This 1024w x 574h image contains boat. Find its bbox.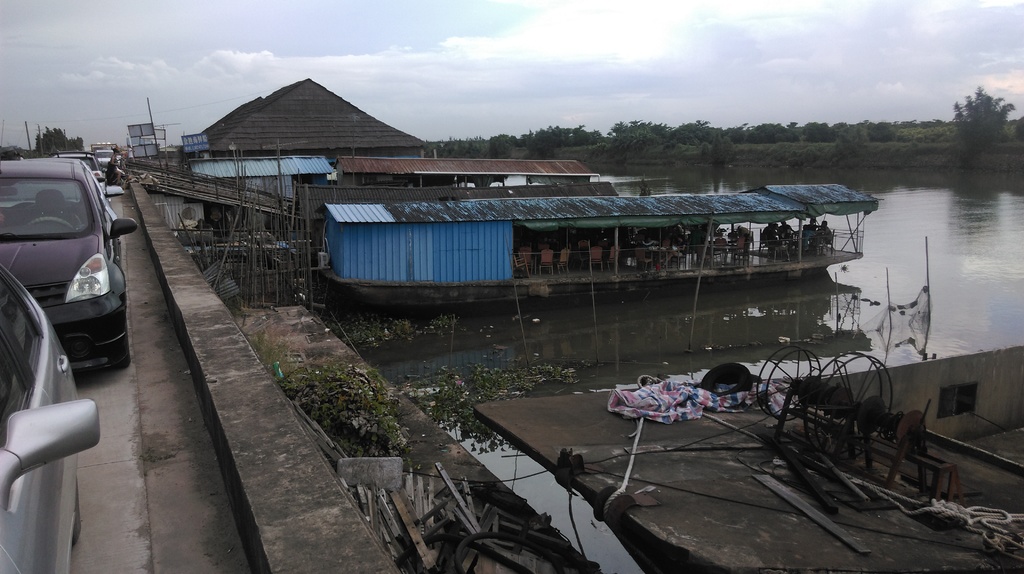
bbox=[338, 165, 929, 291].
